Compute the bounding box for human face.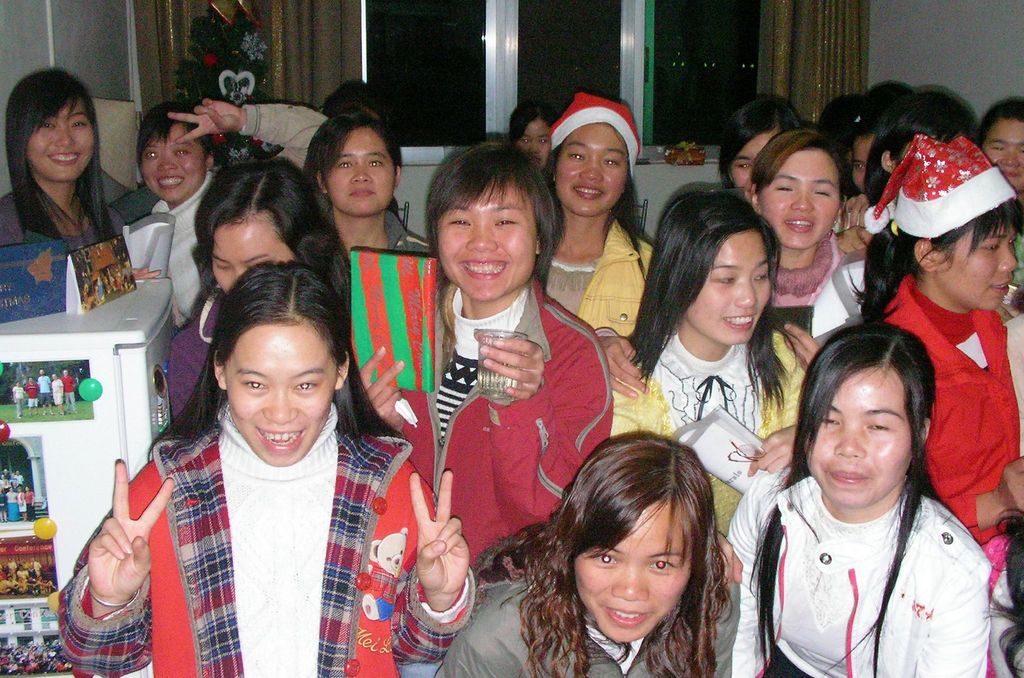
555 128 625 215.
